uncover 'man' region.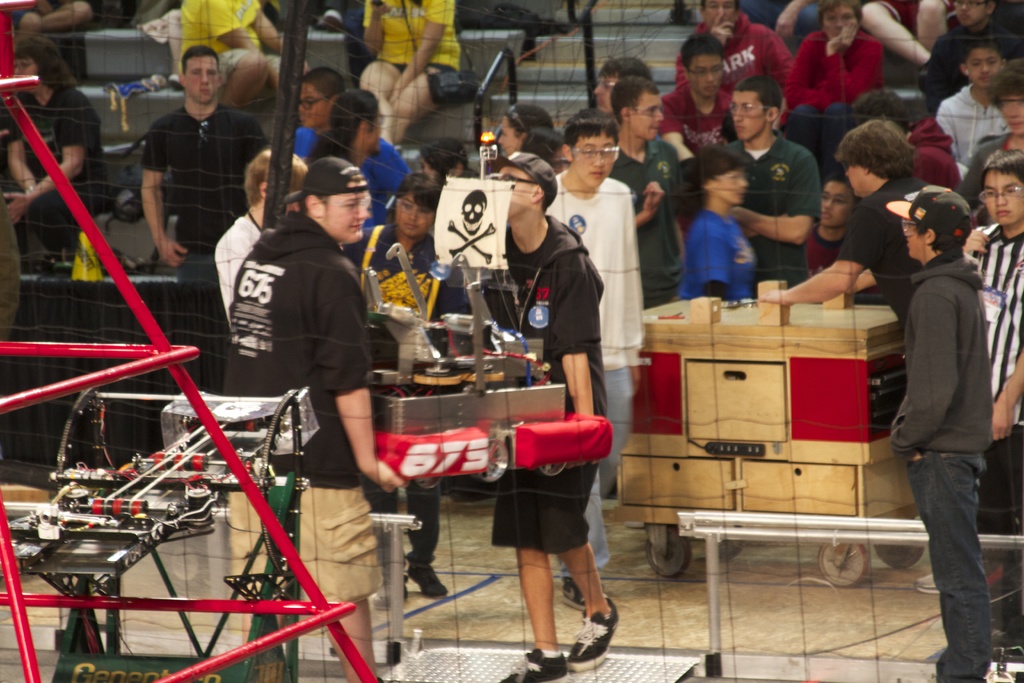
Uncovered: (left=780, top=0, right=888, bottom=188).
